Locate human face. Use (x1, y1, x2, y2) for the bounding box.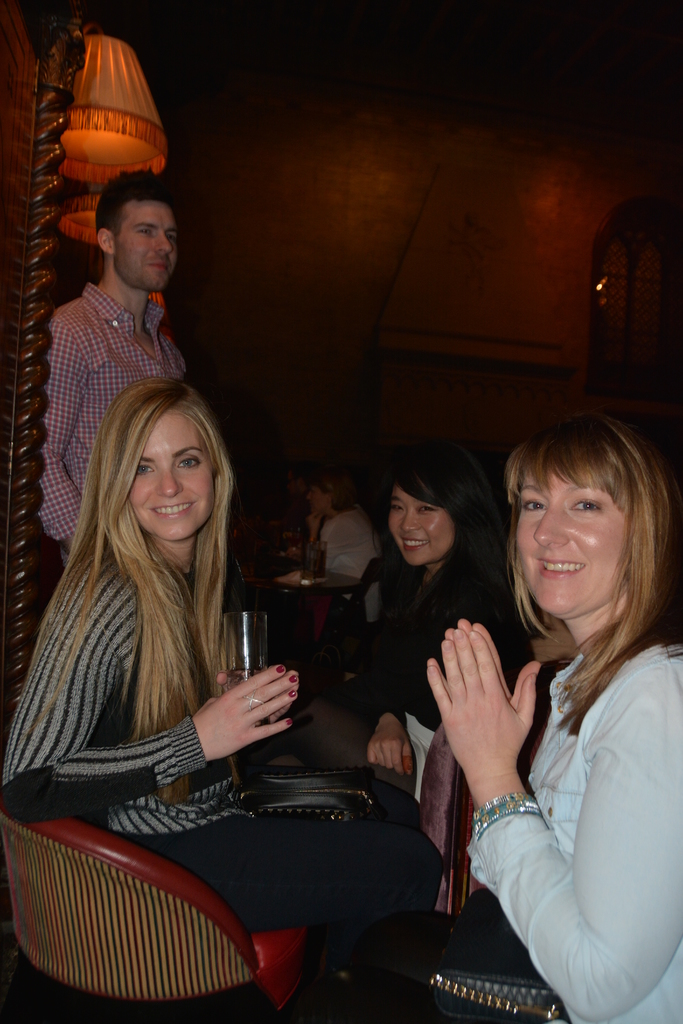
(111, 204, 177, 290).
